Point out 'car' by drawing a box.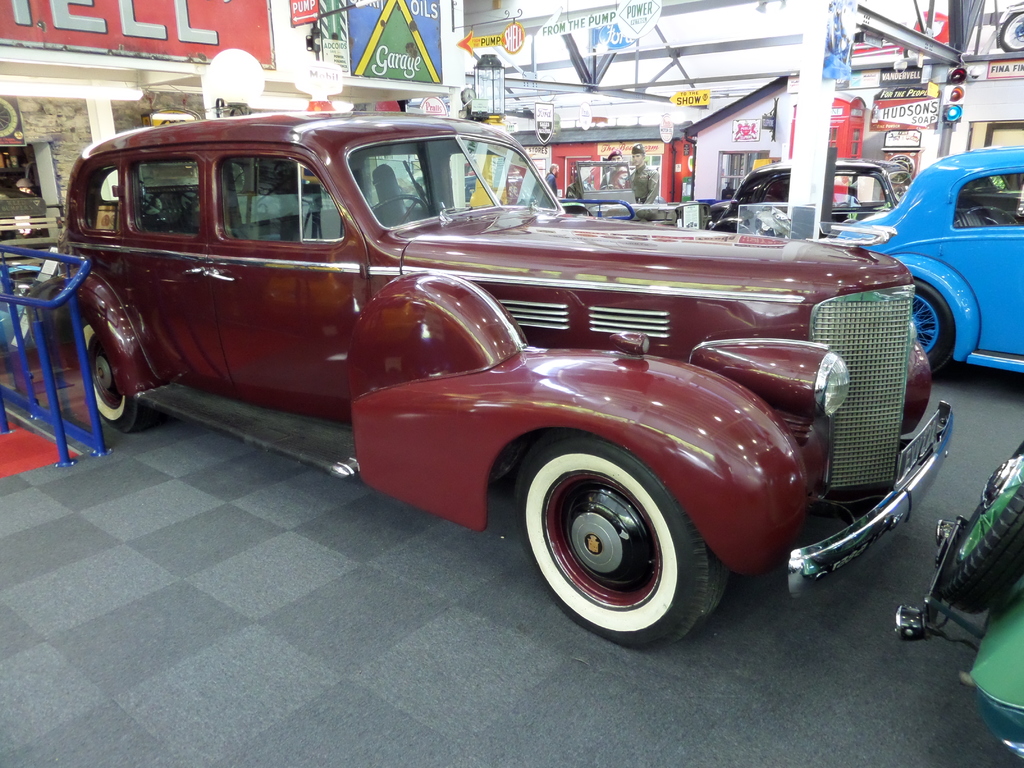
Rect(835, 144, 1023, 374).
